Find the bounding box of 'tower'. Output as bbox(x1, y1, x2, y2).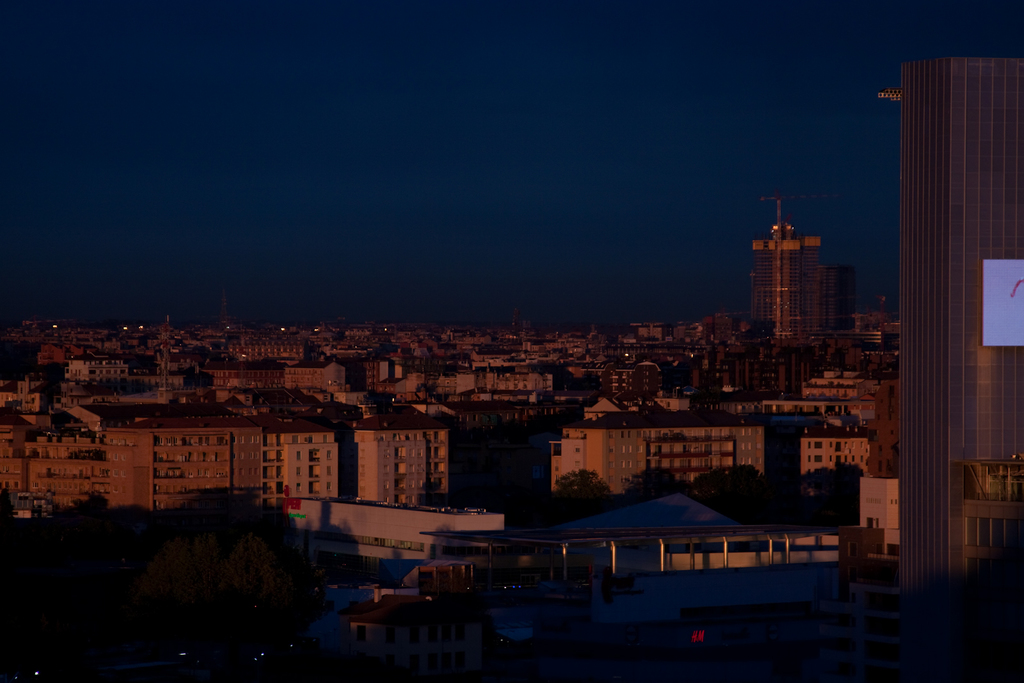
bbox(753, 191, 831, 348).
